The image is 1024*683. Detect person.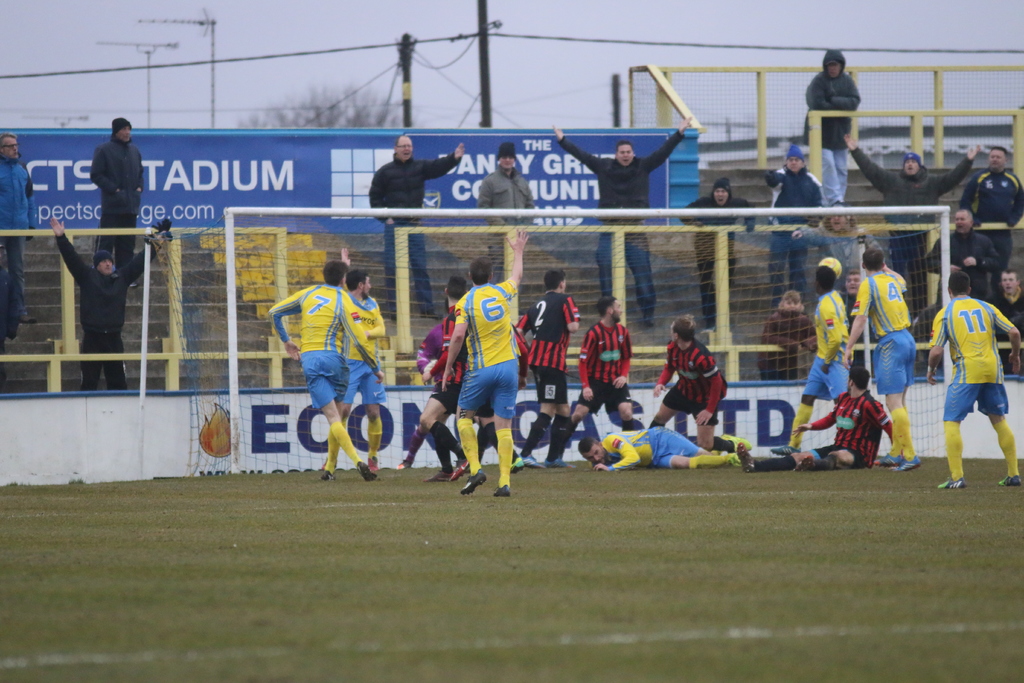
Detection: bbox=(681, 178, 756, 325).
